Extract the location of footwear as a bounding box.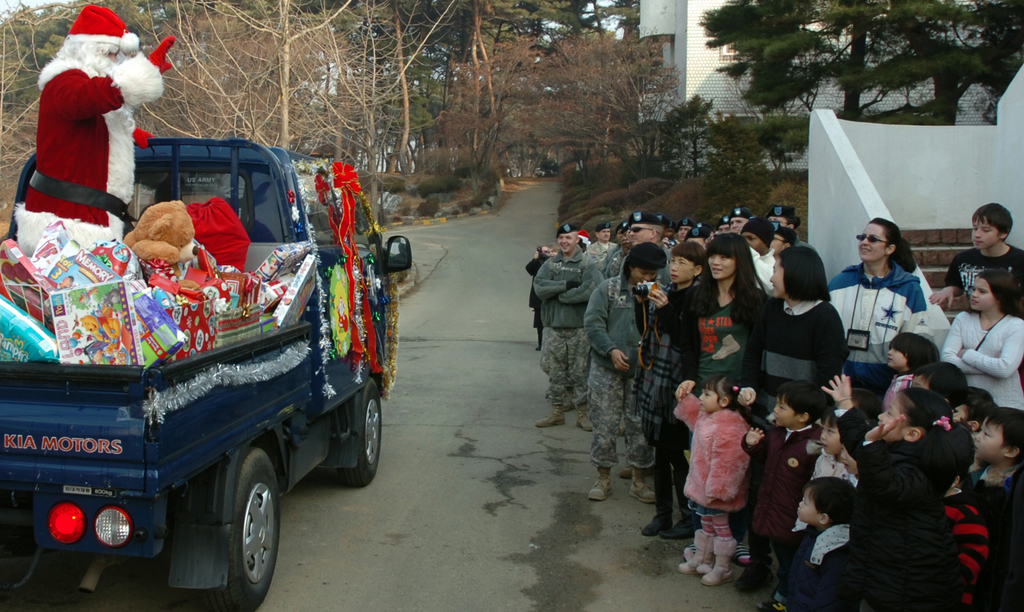
<bbox>630, 463, 660, 506</bbox>.
